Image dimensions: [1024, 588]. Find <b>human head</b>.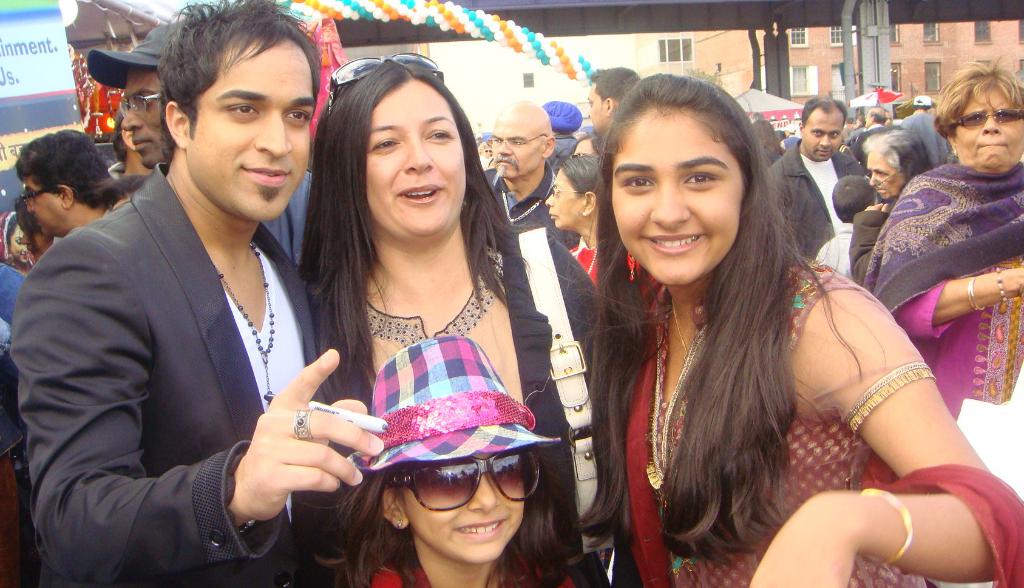
478:143:490:157.
